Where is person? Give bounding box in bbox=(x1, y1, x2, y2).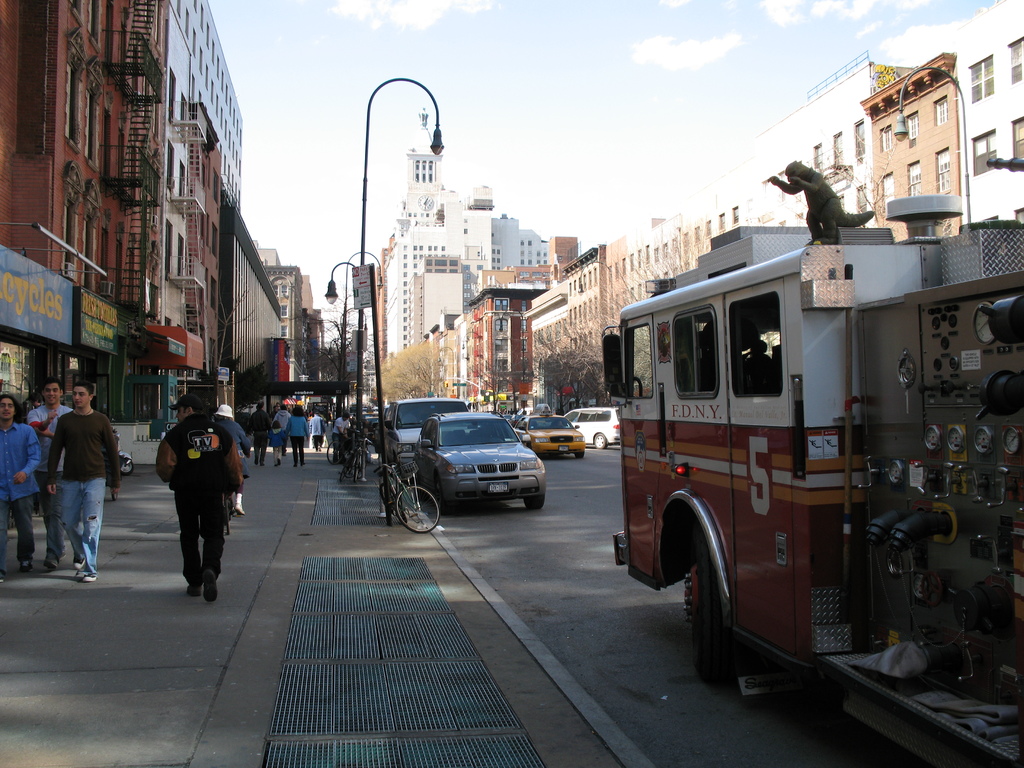
bbox=(23, 367, 76, 566).
